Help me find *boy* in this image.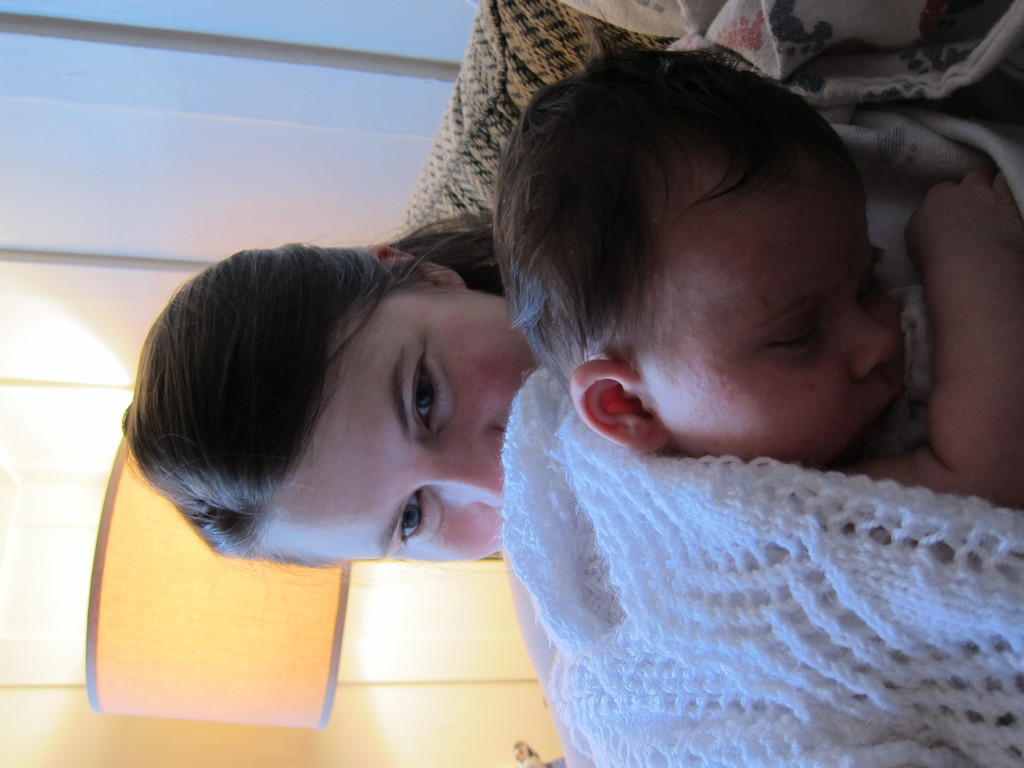
Found it: 492/20/1023/506.
